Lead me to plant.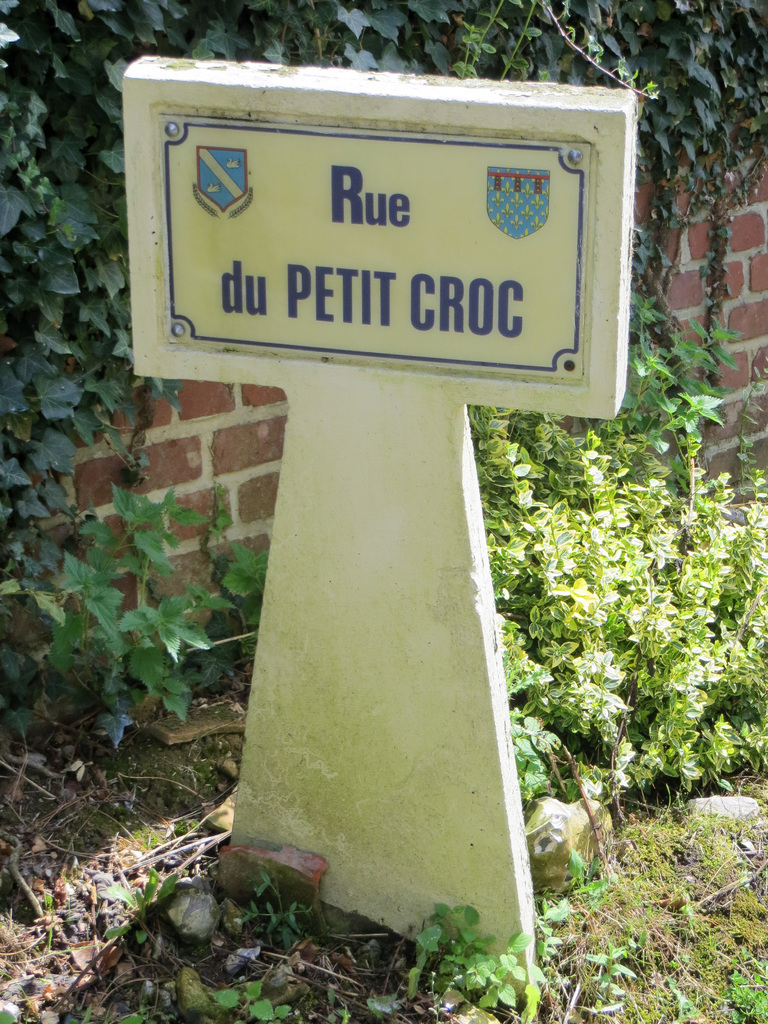
Lead to (235,868,310,956).
